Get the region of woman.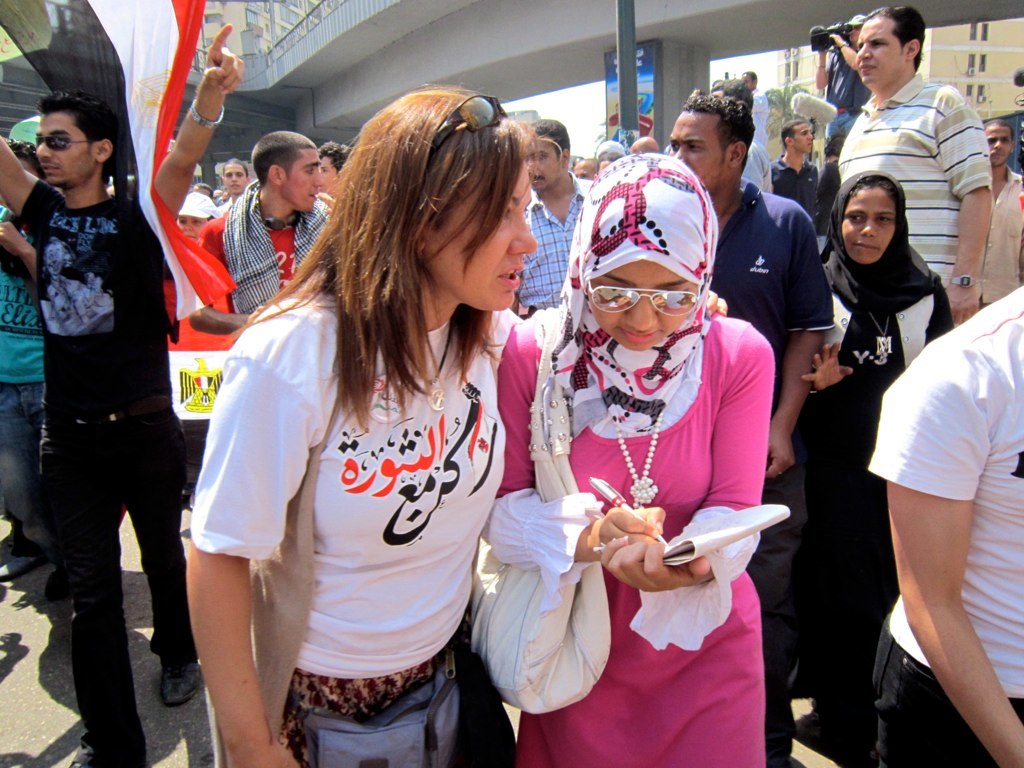
{"left": 186, "top": 87, "right": 730, "bottom": 767}.
